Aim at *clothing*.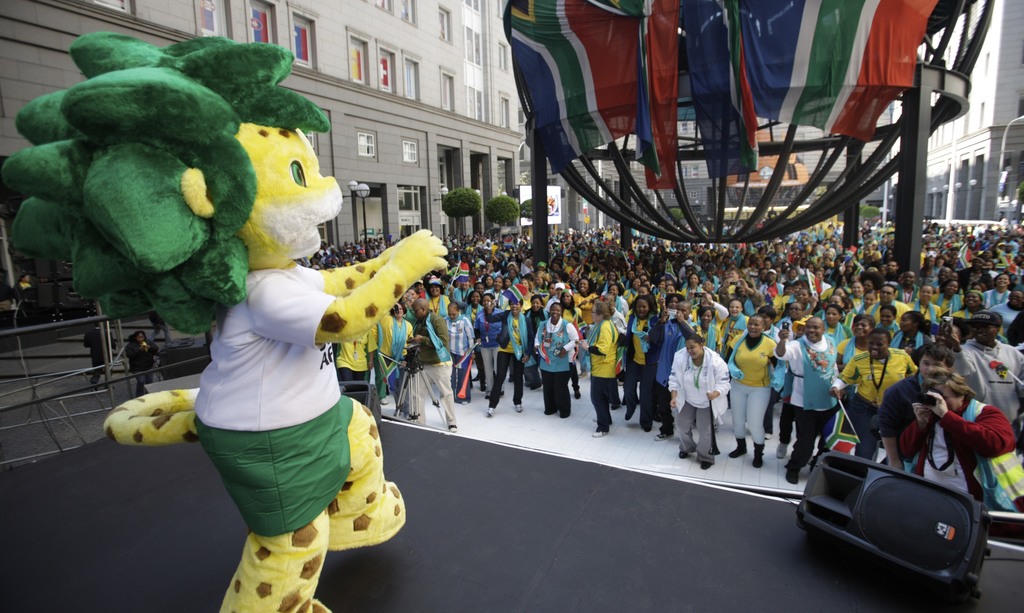
Aimed at bbox=[465, 303, 481, 373].
